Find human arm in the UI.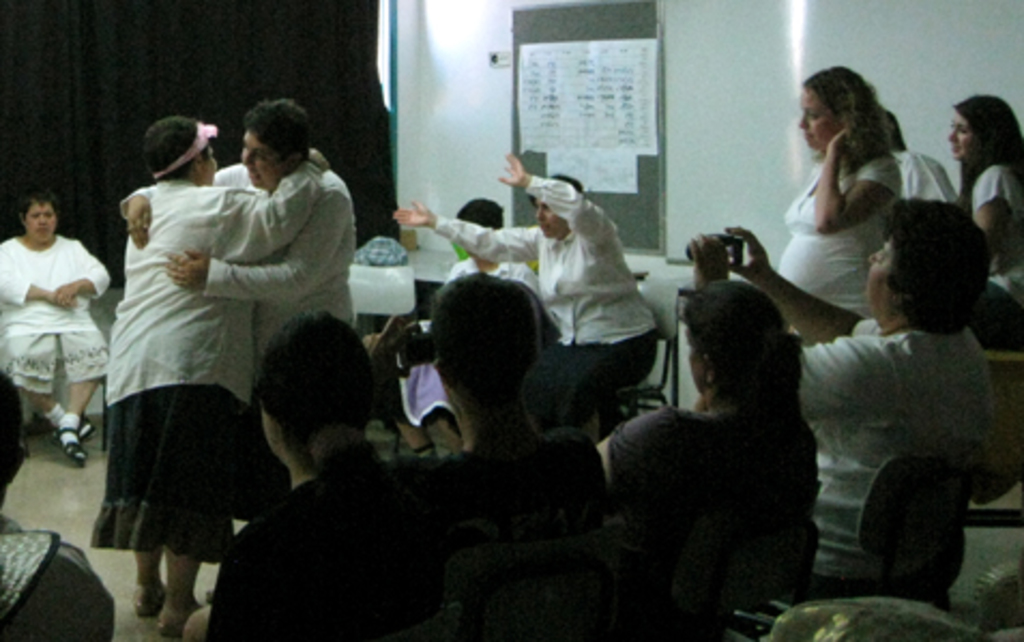
UI element at 118, 163, 228, 253.
